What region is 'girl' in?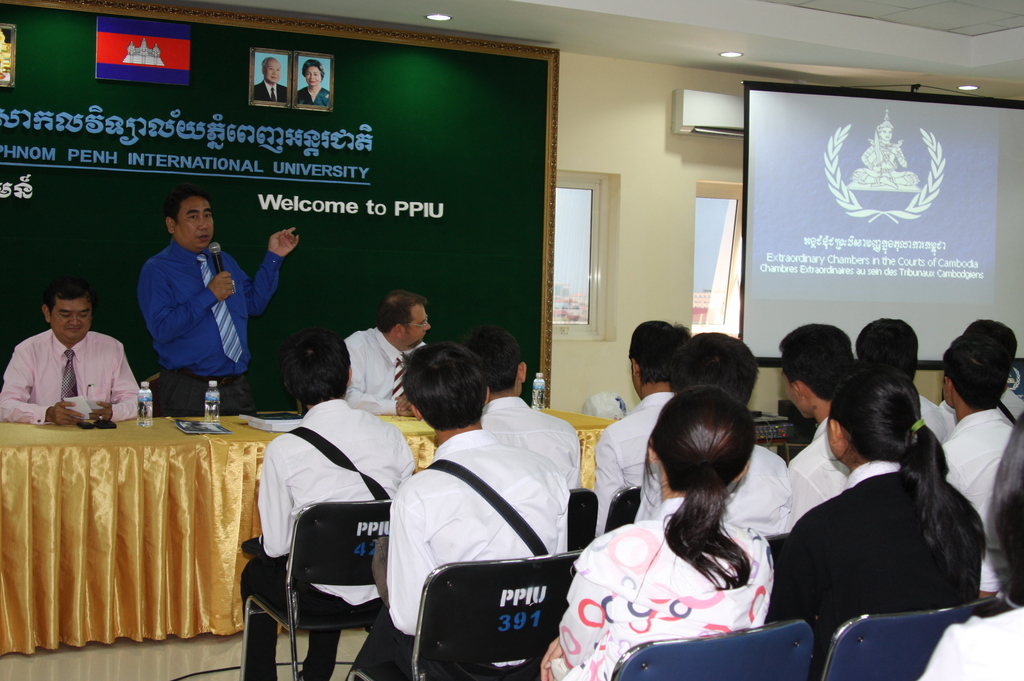
547/388/778/680.
